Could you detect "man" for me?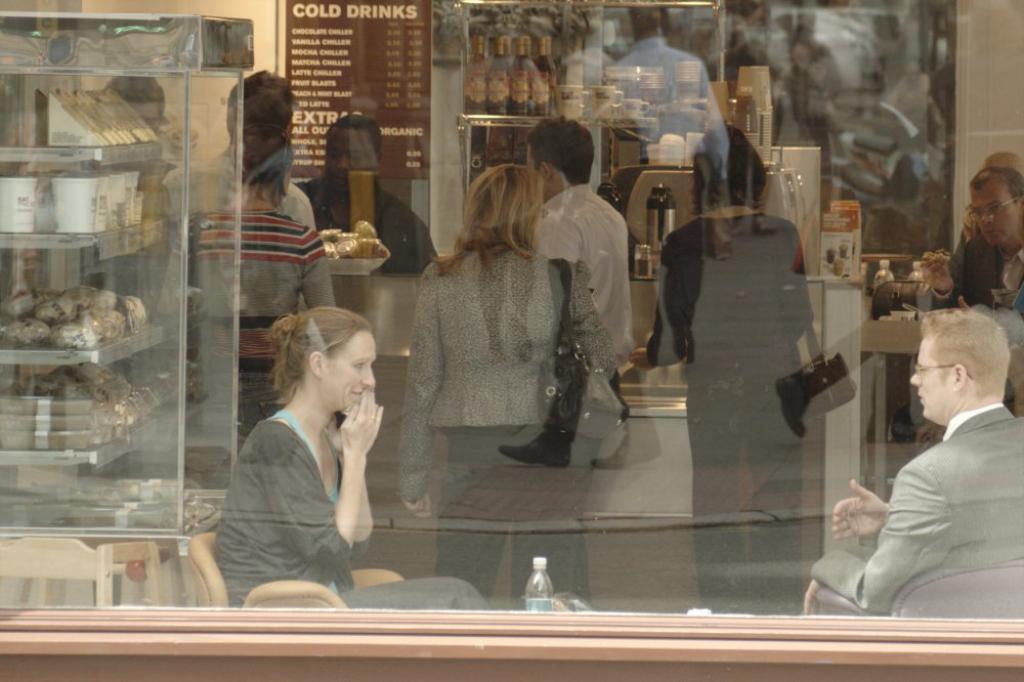
Detection result: 958/170/1023/308.
